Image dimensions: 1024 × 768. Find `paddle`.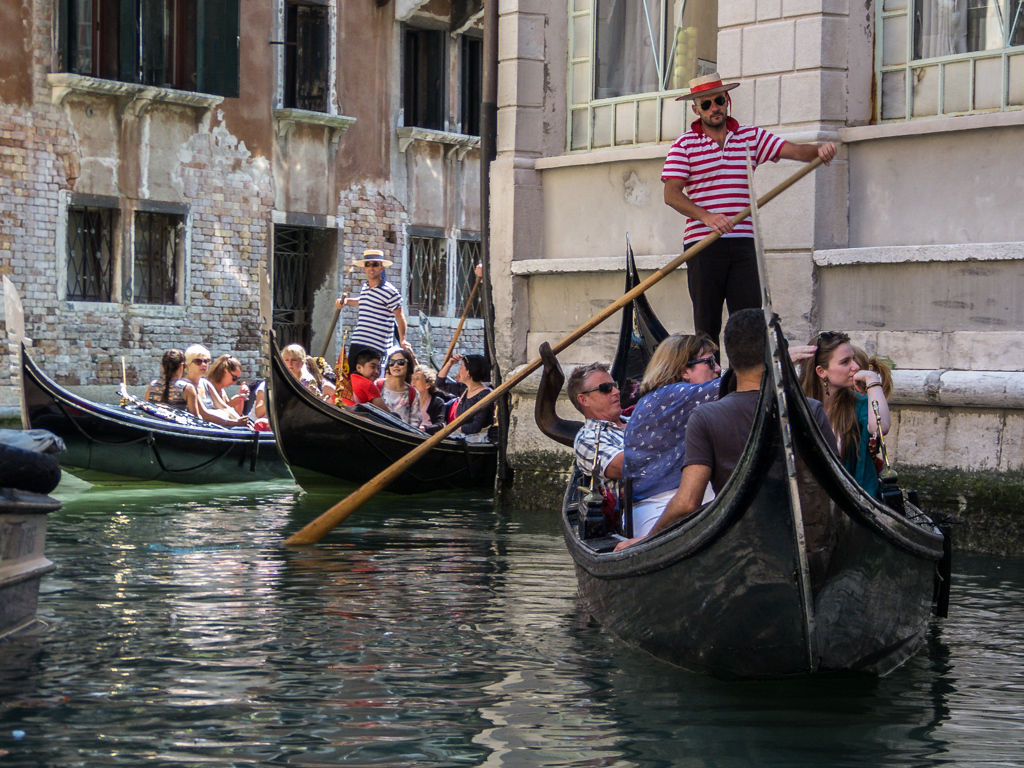
left=451, top=261, right=482, bottom=376.
